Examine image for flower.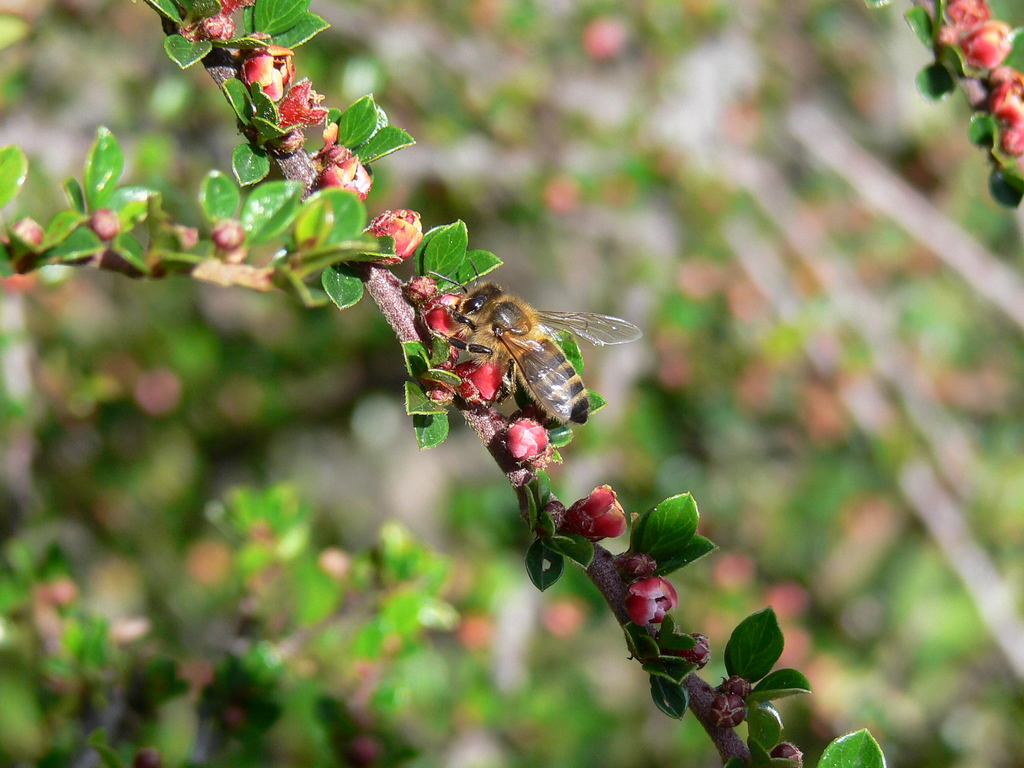
Examination result: locate(710, 693, 747, 728).
